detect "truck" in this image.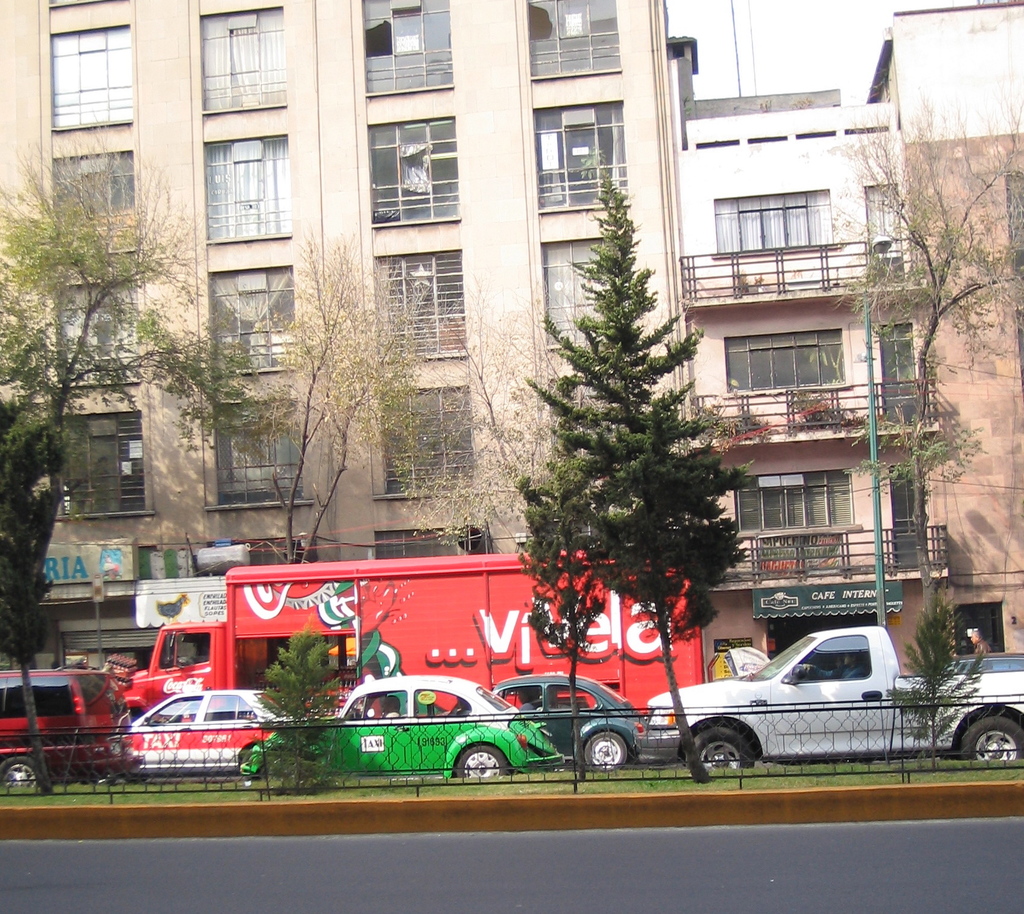
Detection: select_region(644, 632, 1023, 773).
